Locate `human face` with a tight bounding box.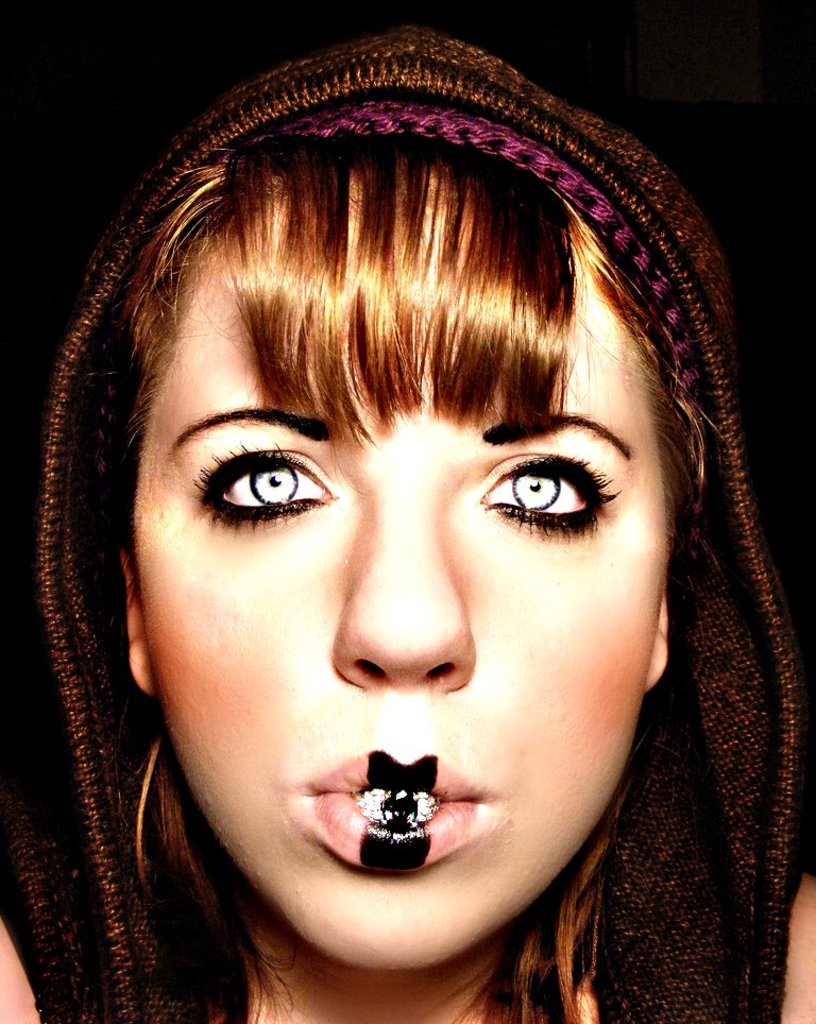
[138,177,675,971].
